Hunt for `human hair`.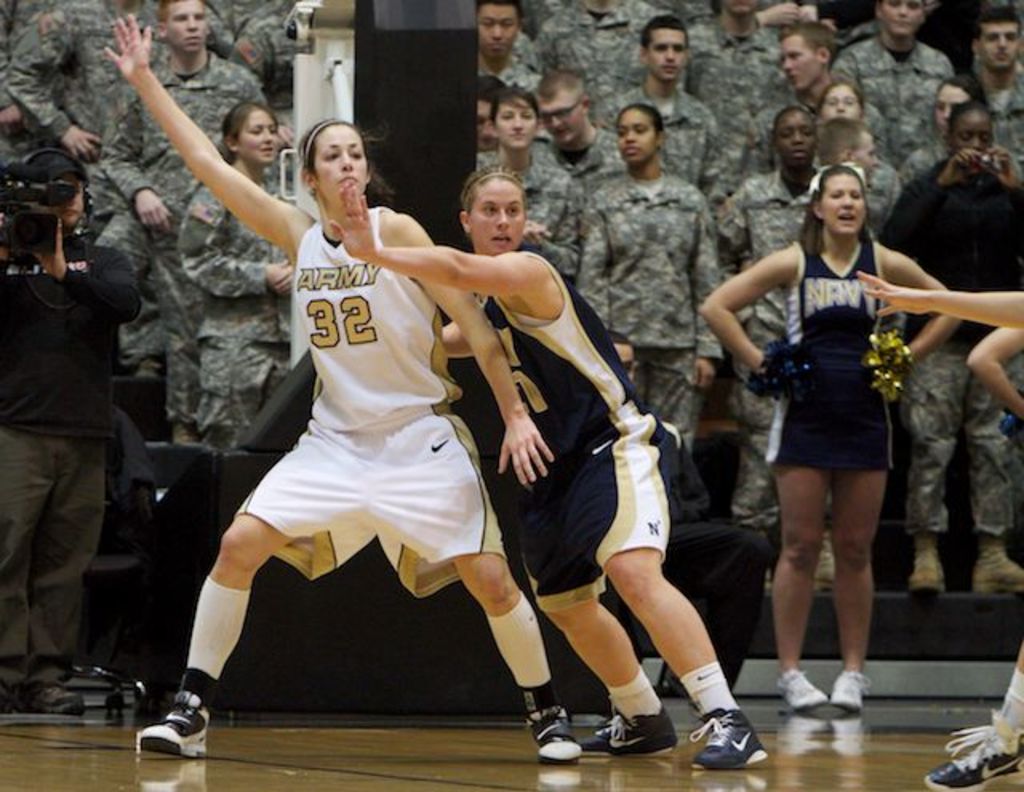
Hunted down at [221, 98, 282, 142].
